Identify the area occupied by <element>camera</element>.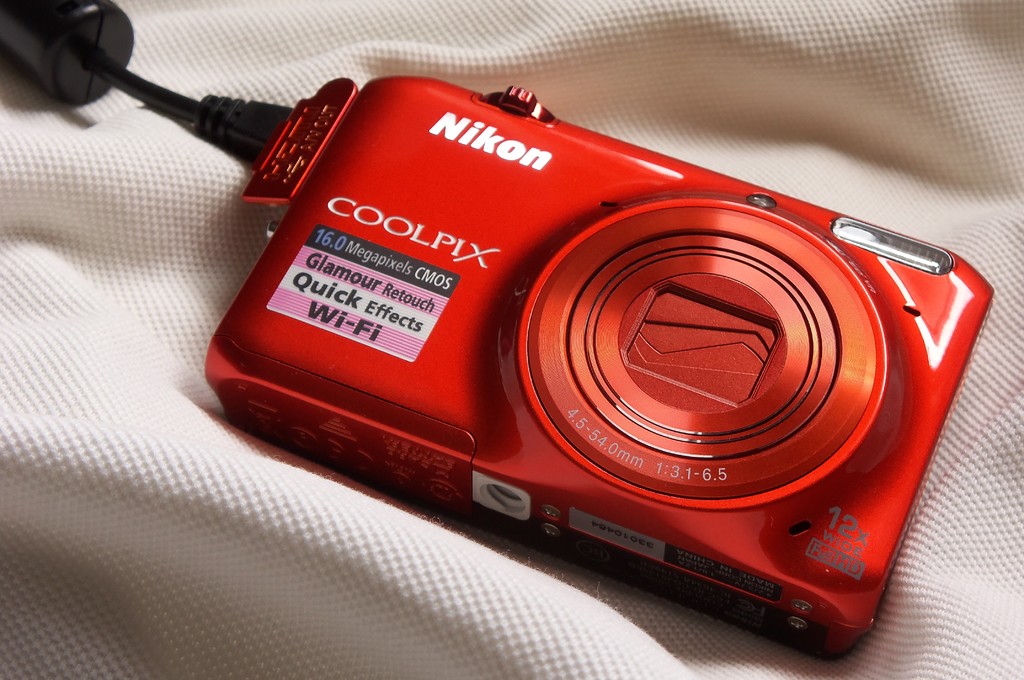
Area: 202, 72, 1001, 664.
